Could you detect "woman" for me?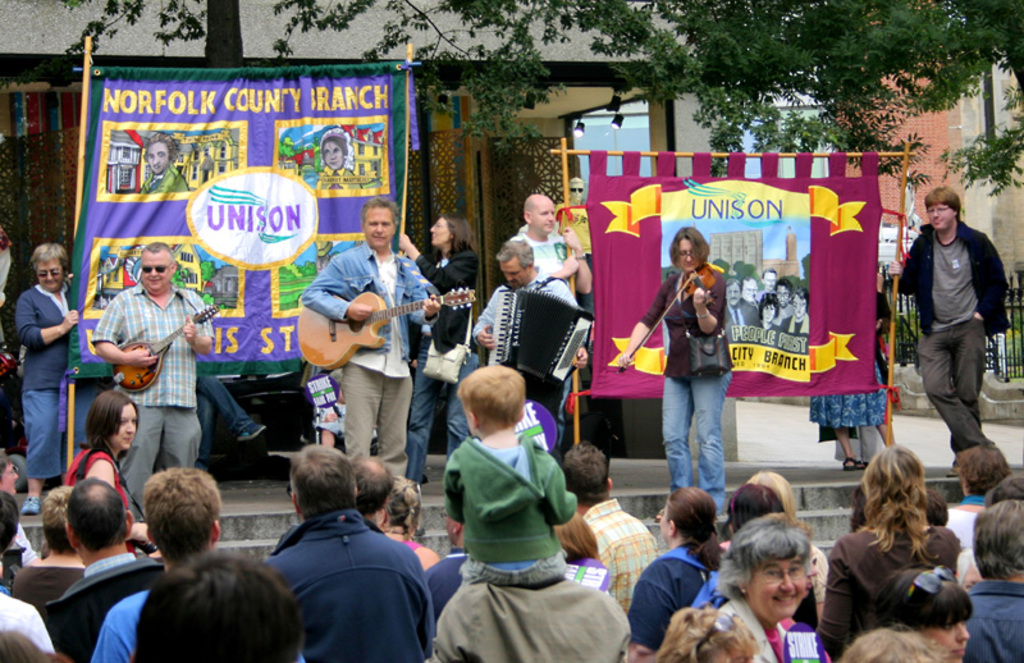
Detection result: [left=397, top=206, right=489, bottom=476].
